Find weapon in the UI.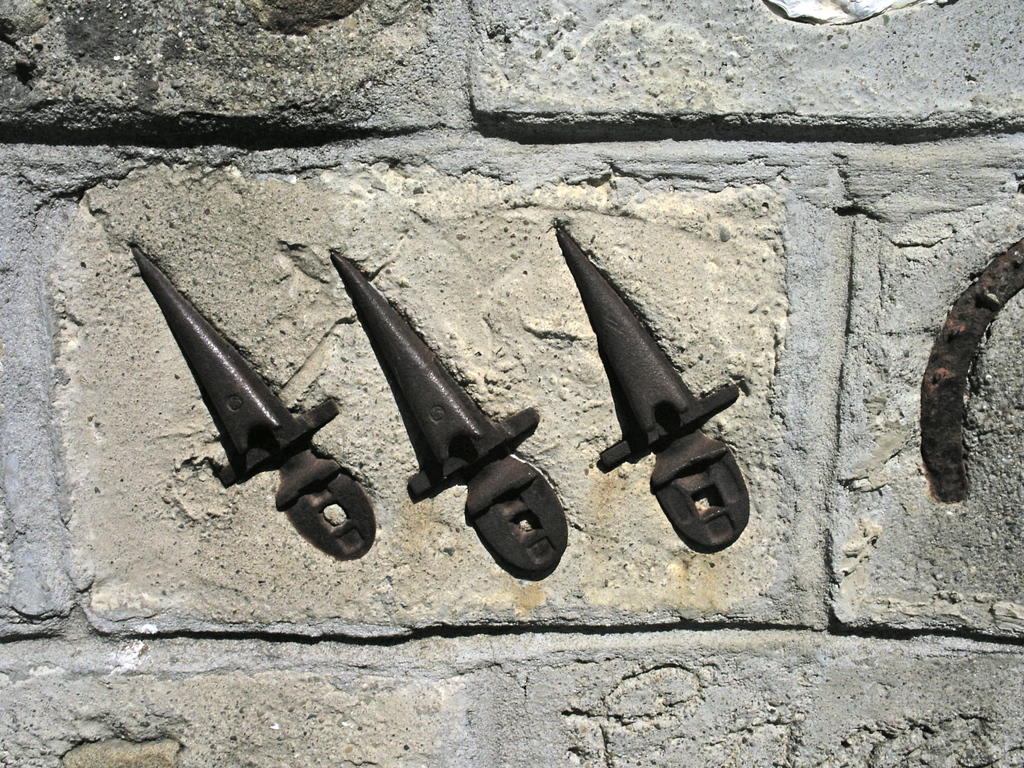
UI element at detection(324, 223, 572, 589).
